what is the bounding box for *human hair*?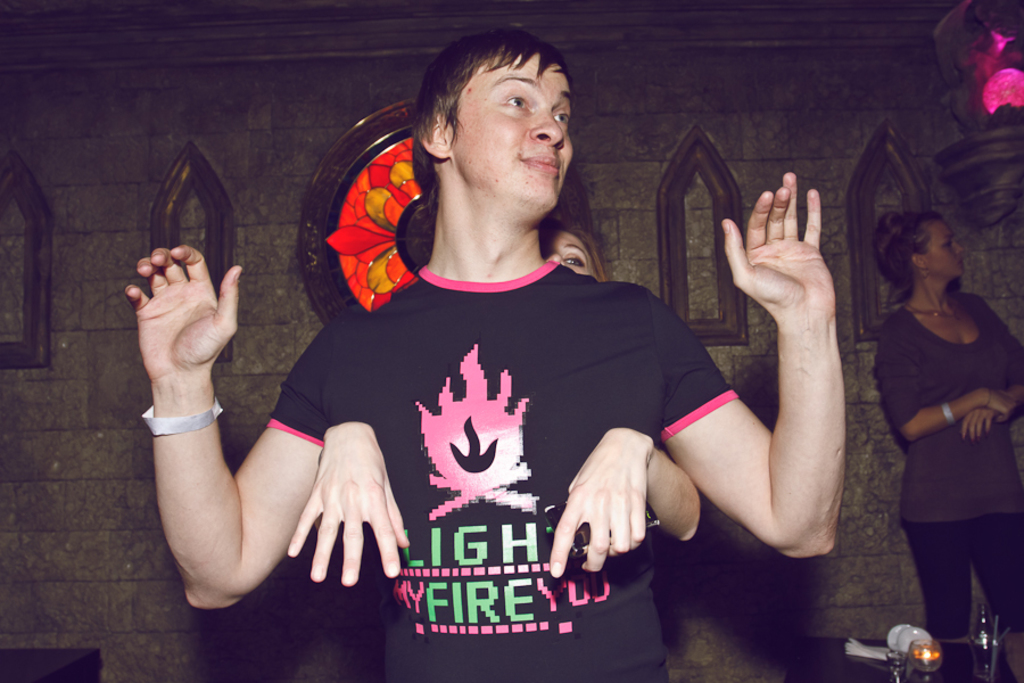
bbox=[870, 212, 941, 303].
